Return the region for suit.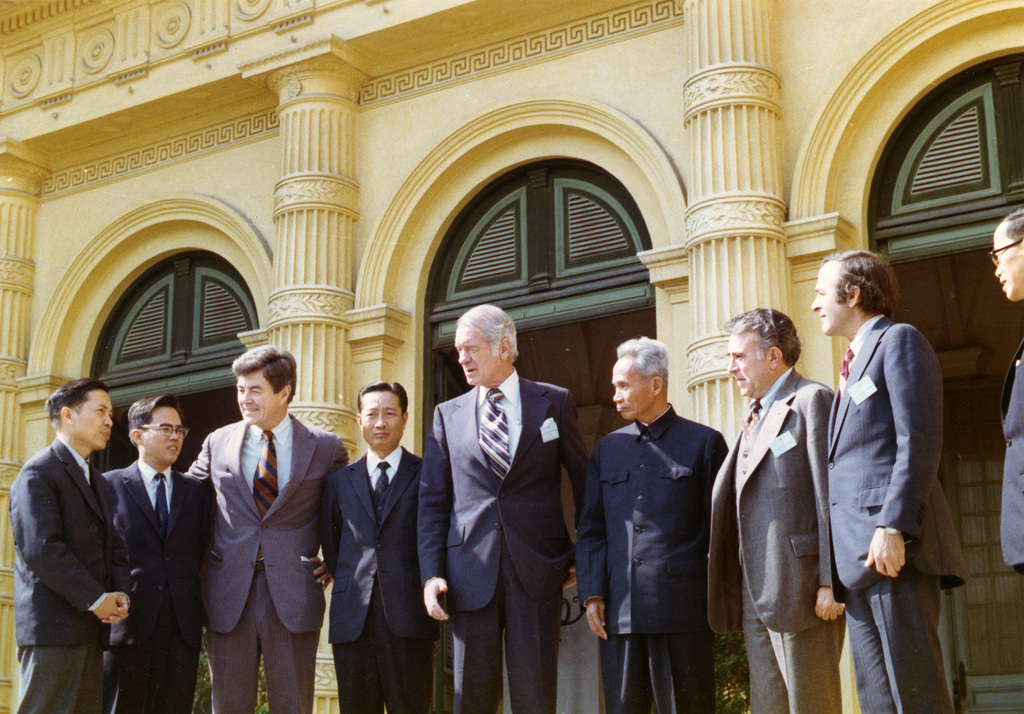
x1=707, y1=366, x2=848, y2=713.
